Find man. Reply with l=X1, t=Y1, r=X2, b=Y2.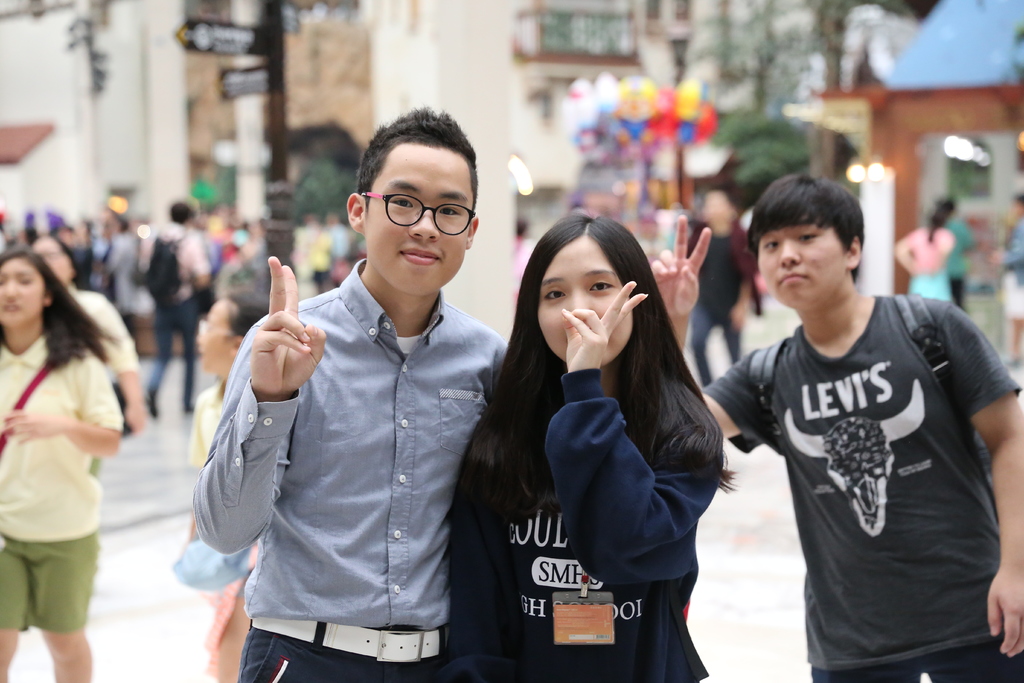
l=683, t=189, r=758, b=389.
